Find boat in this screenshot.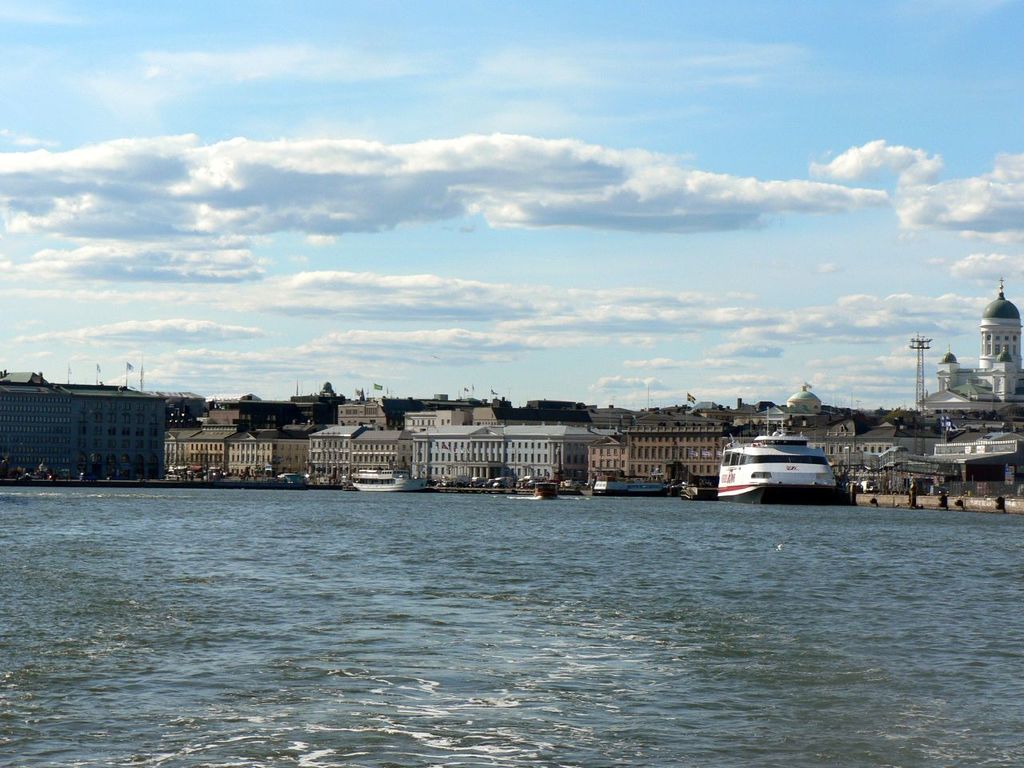
The bounding box for boat is BBox(352, 468, 429, 490).
